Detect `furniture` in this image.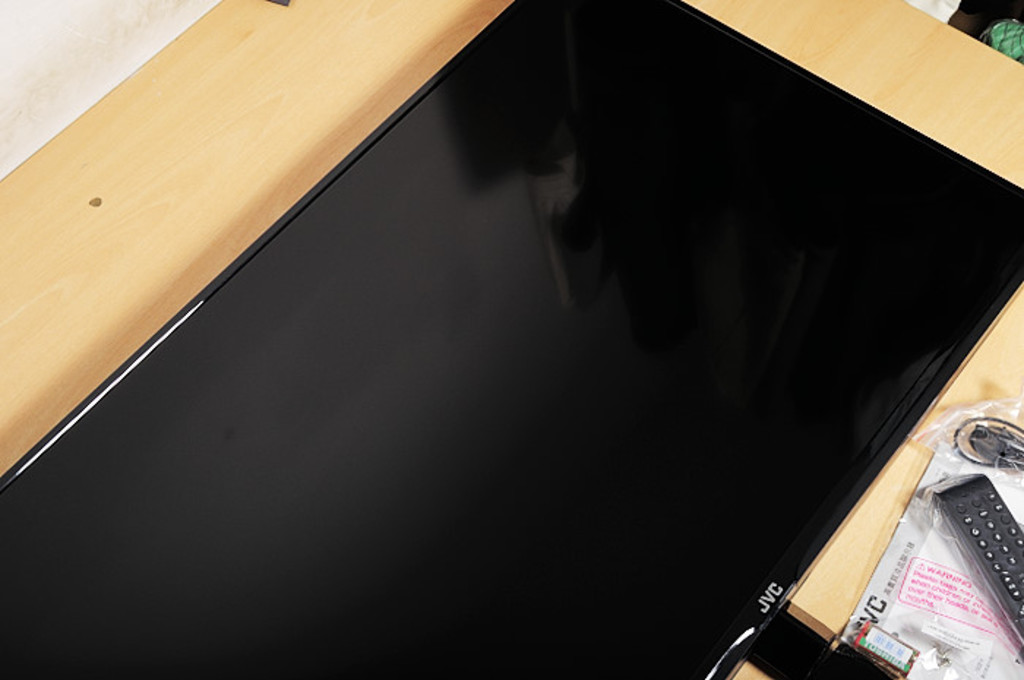
Detection: <region>0, 0, 1023, 679</region>.
